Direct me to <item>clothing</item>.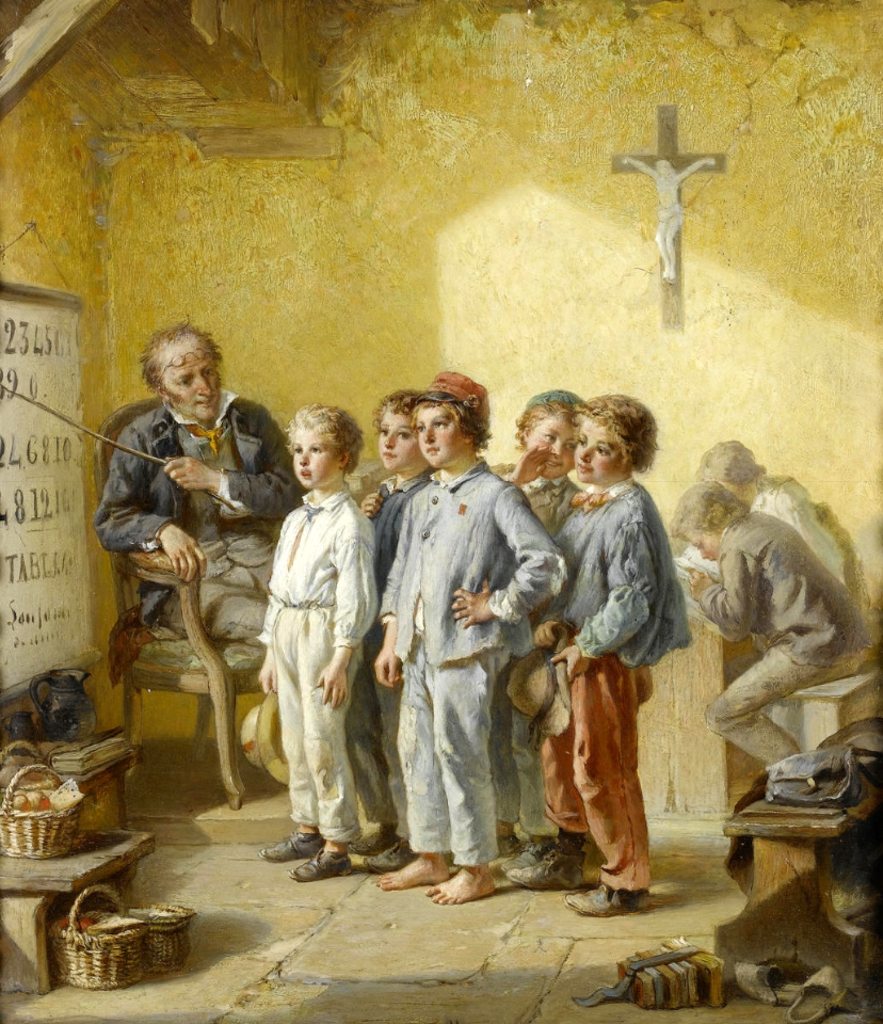
Direction: select_region(375, 455, 577, 667).
